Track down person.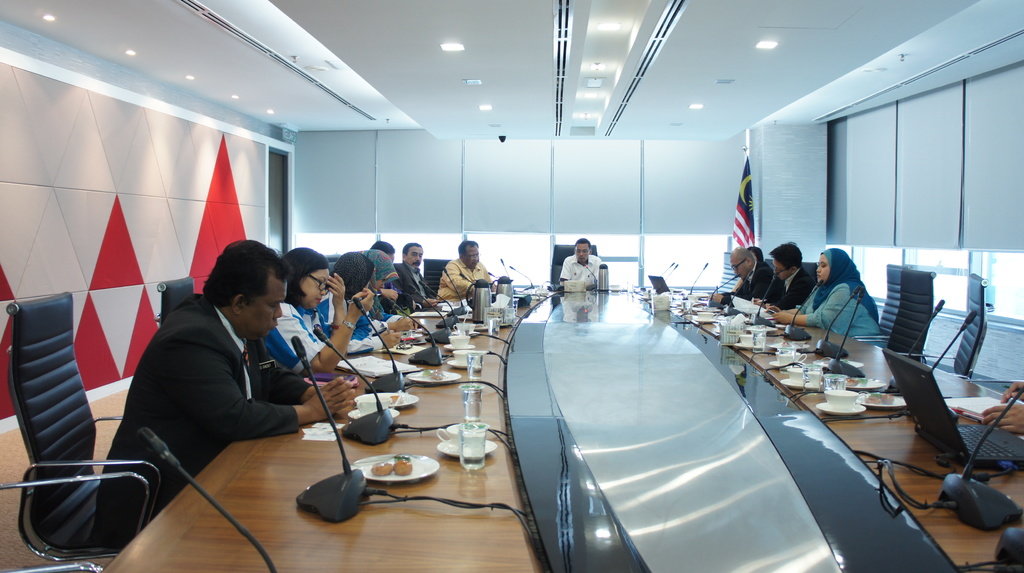
Tracked to 400:241:433:311.
